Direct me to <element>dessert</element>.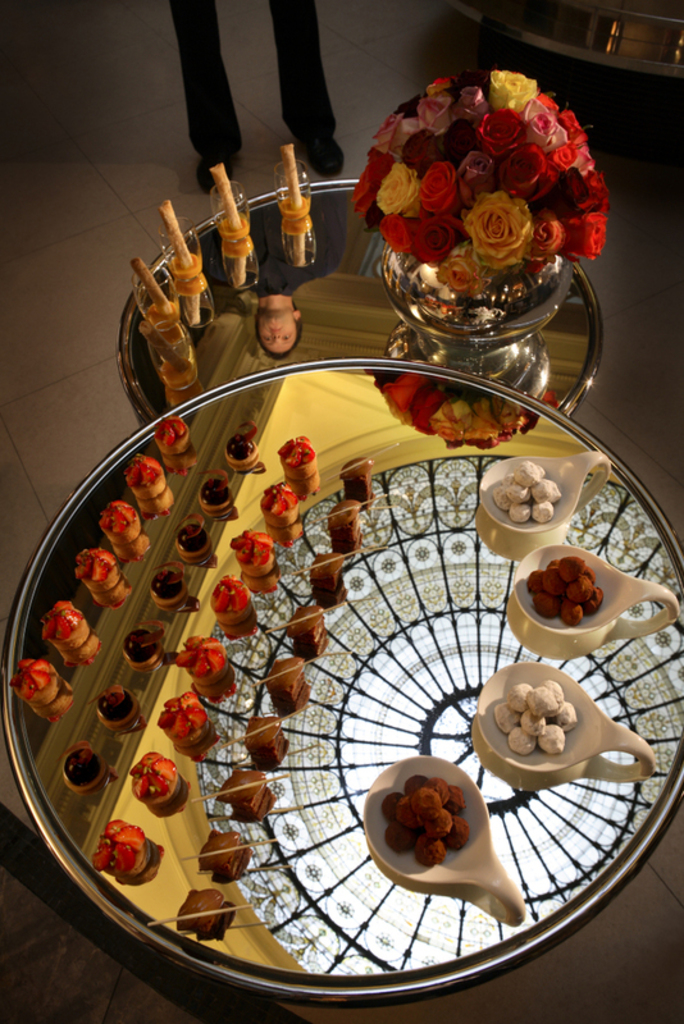
Direction: select_region(13, 657, 79, 705).
